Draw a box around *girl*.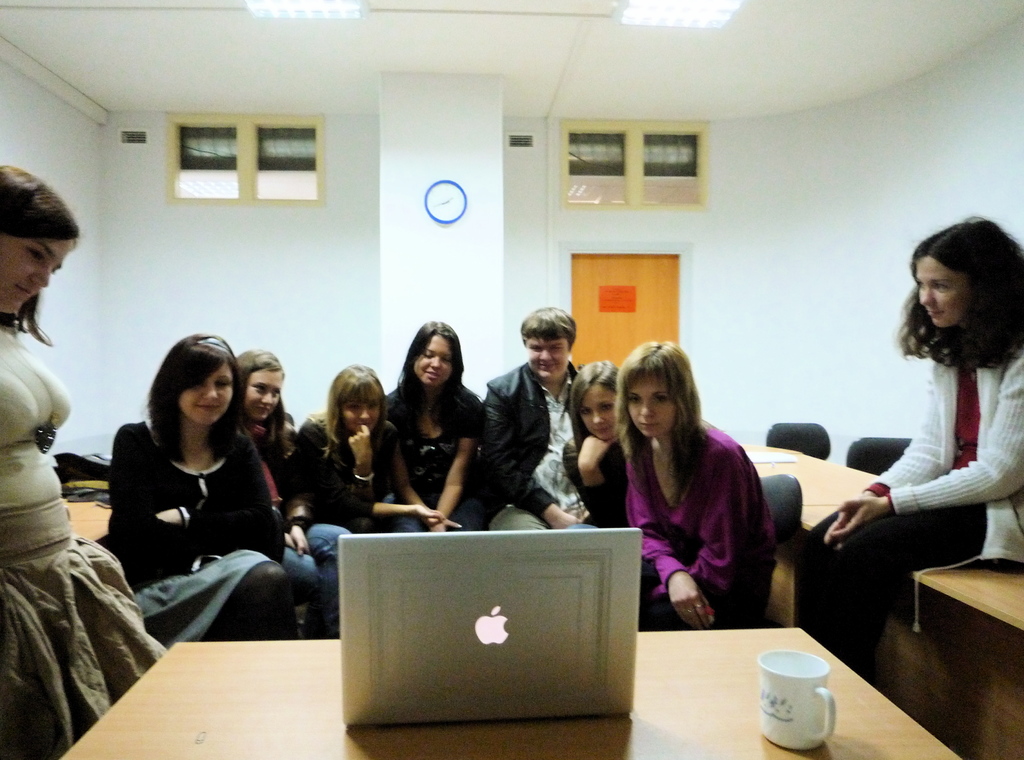
(103,330,295,646).
